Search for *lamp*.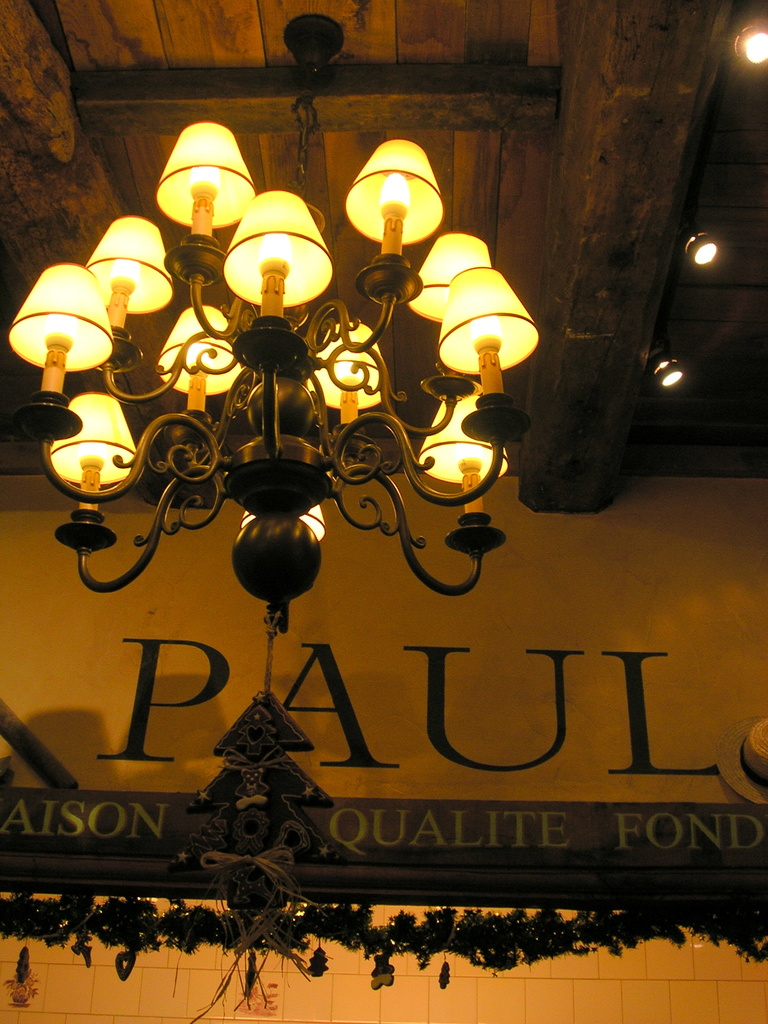
Found at (left=0, top=4, right=543, bottom=1023).
